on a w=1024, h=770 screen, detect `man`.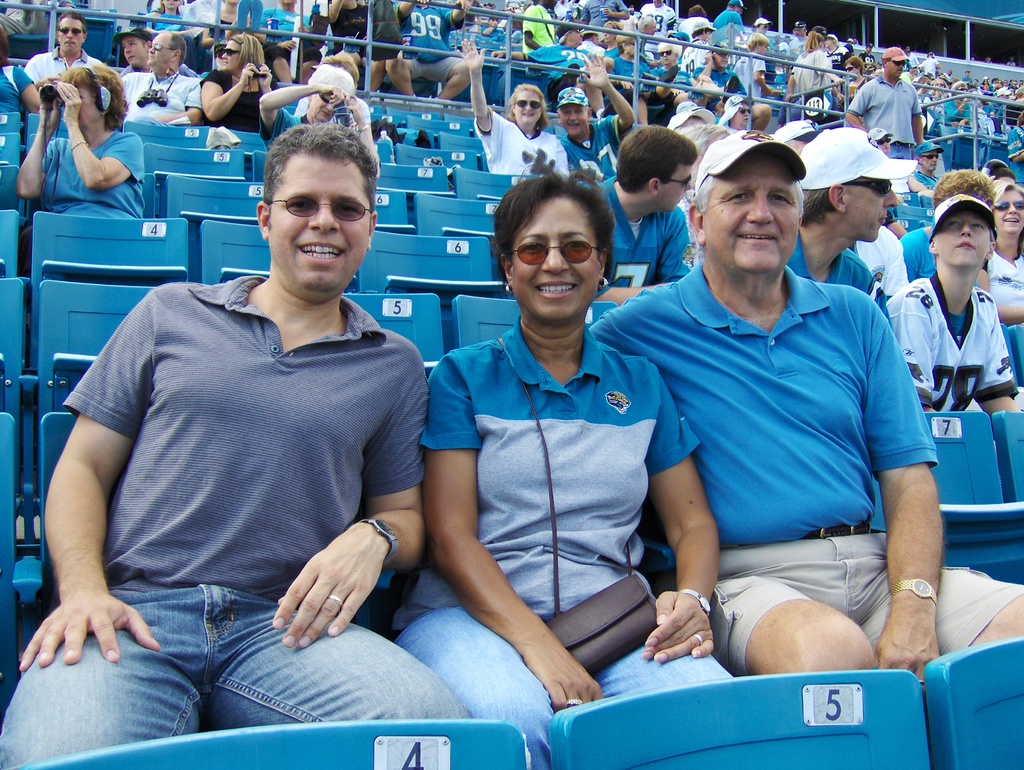
crop(0, 120, 434, 769).
